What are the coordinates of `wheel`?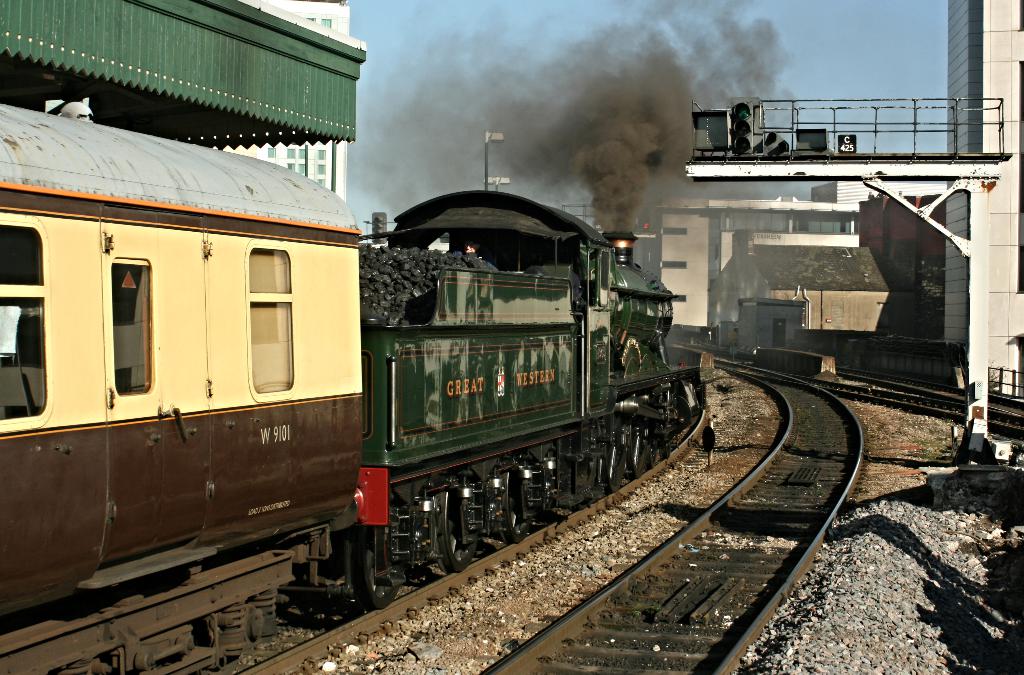
locate(643, 443, 655, 469).
